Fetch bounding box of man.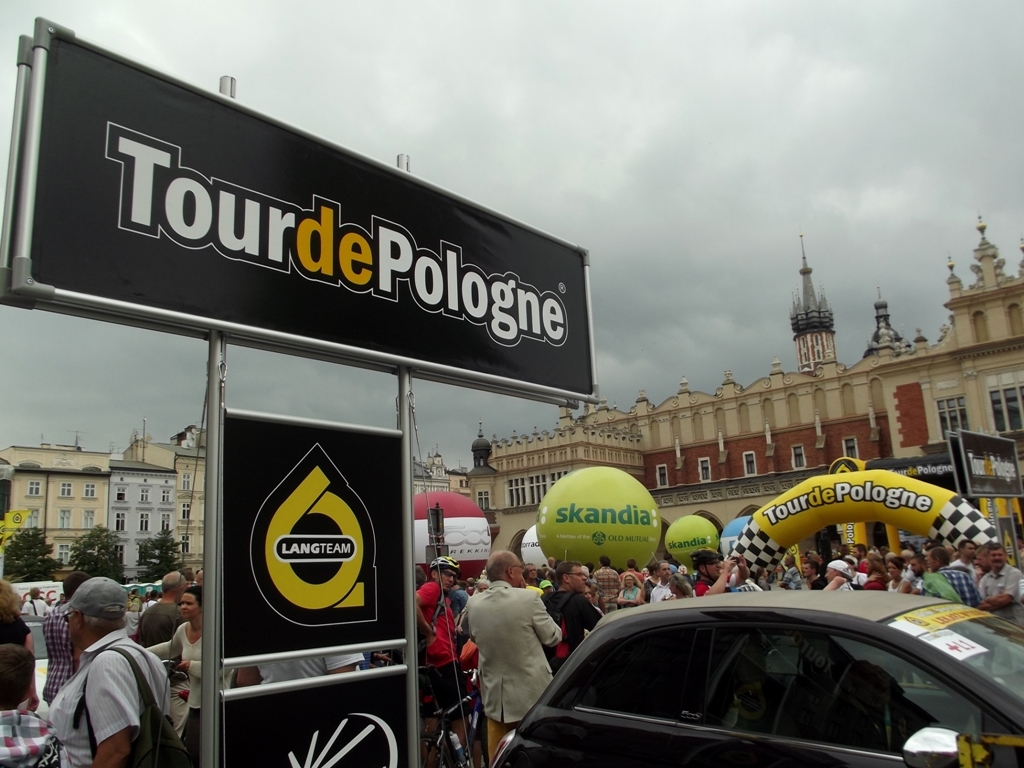
Bbox: [left=855, top=546, right=867, bottom=551].
